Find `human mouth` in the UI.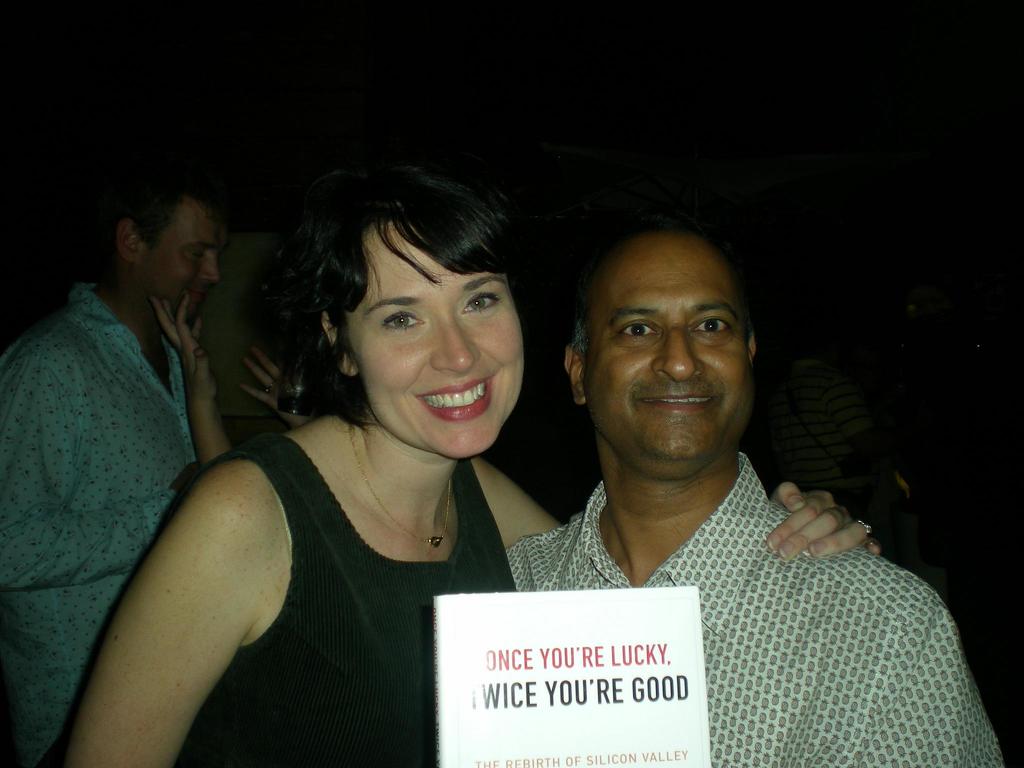
UI element at Rect(636, 384, 721, 415).
